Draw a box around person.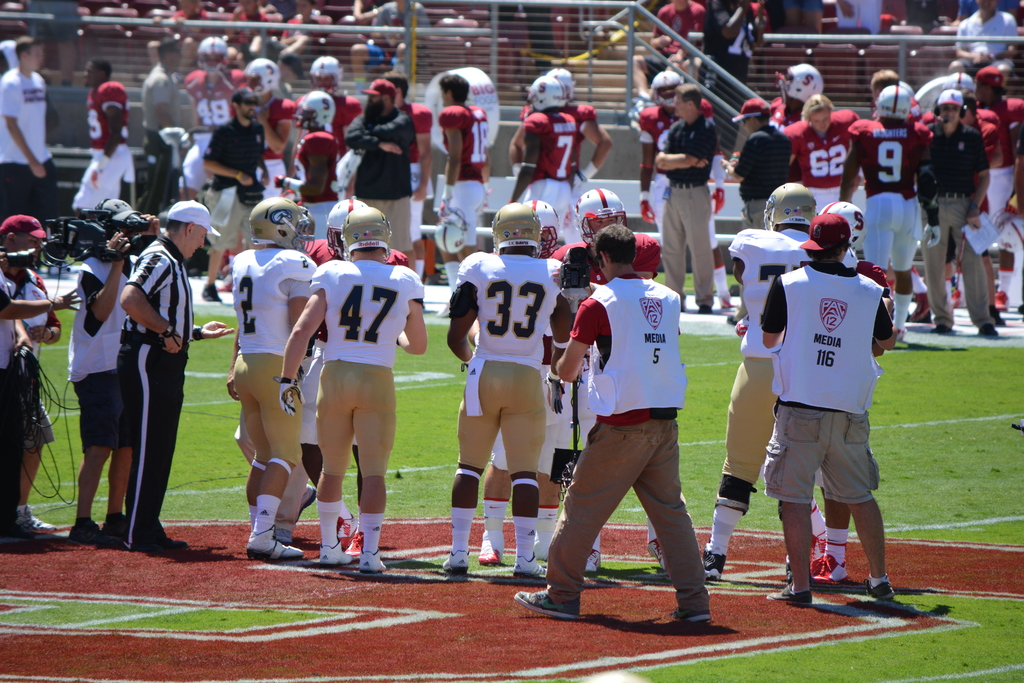
pyautogui.locateOnScreen(183, 42, 241, 163).
